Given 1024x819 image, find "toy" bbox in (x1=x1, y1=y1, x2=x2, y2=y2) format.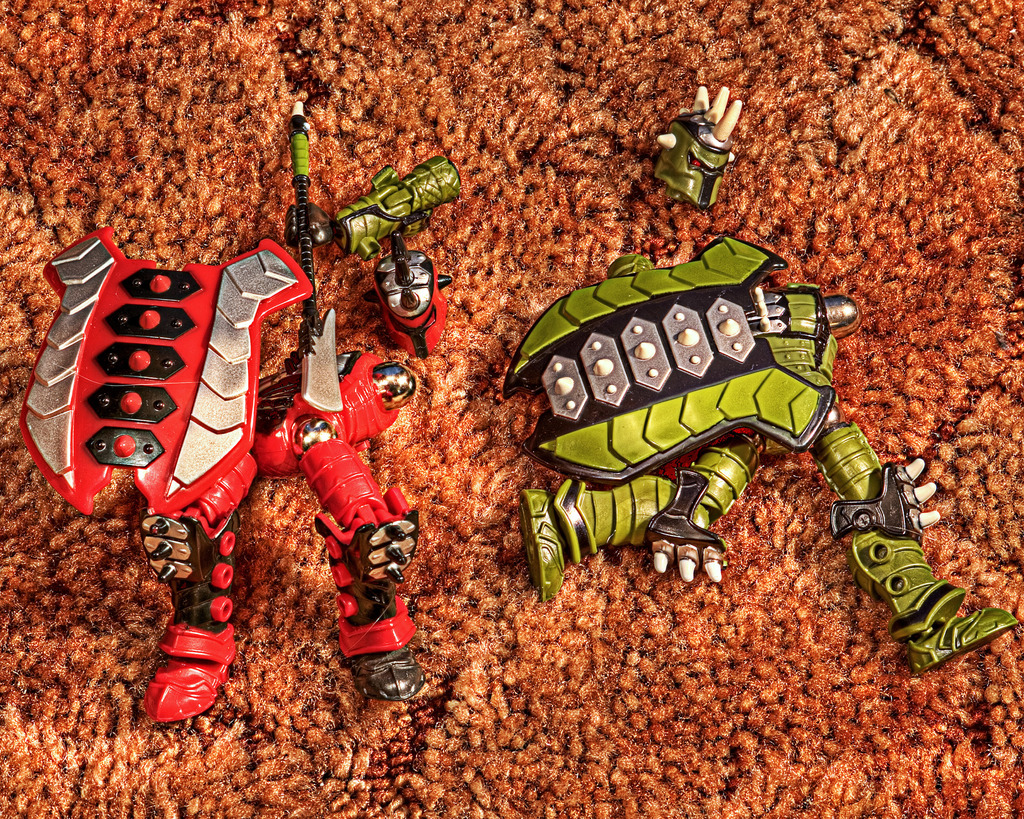
(x1=512, y1=232, x2=1023, y2=673).
